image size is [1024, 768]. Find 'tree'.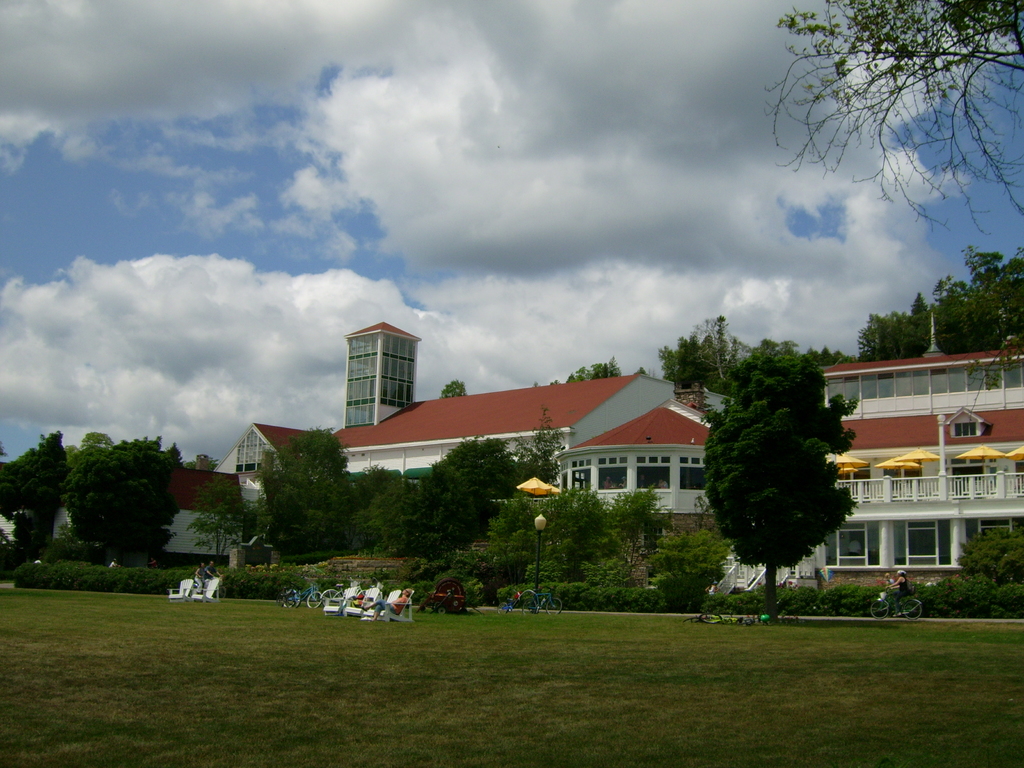
l=176, t=474, r=269, b=573.
